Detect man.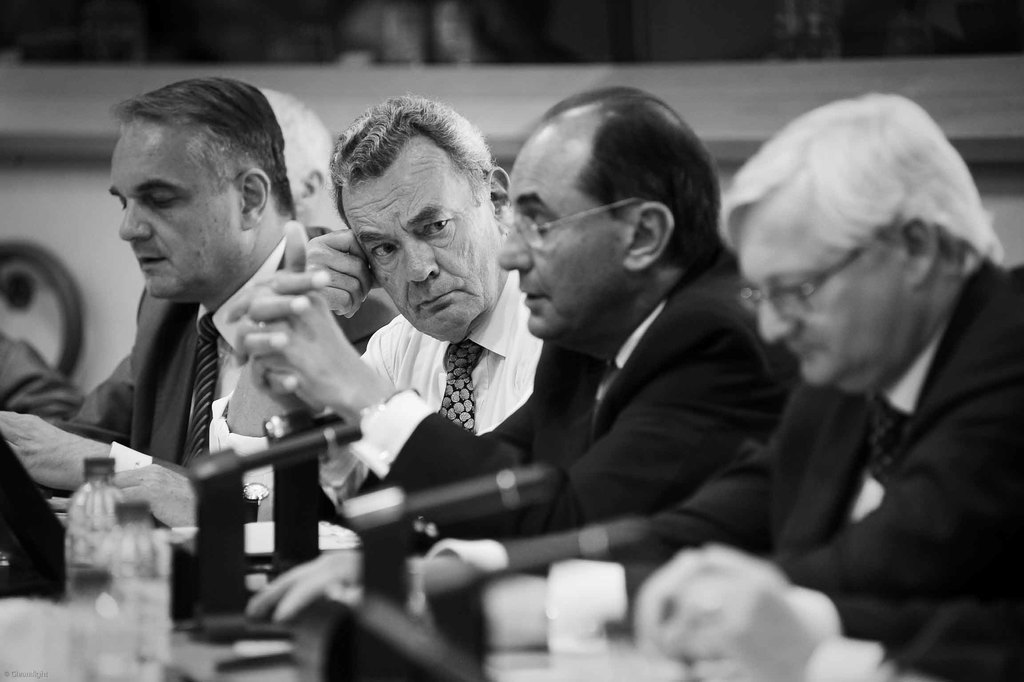
Detected at (474,99,1023,681).
